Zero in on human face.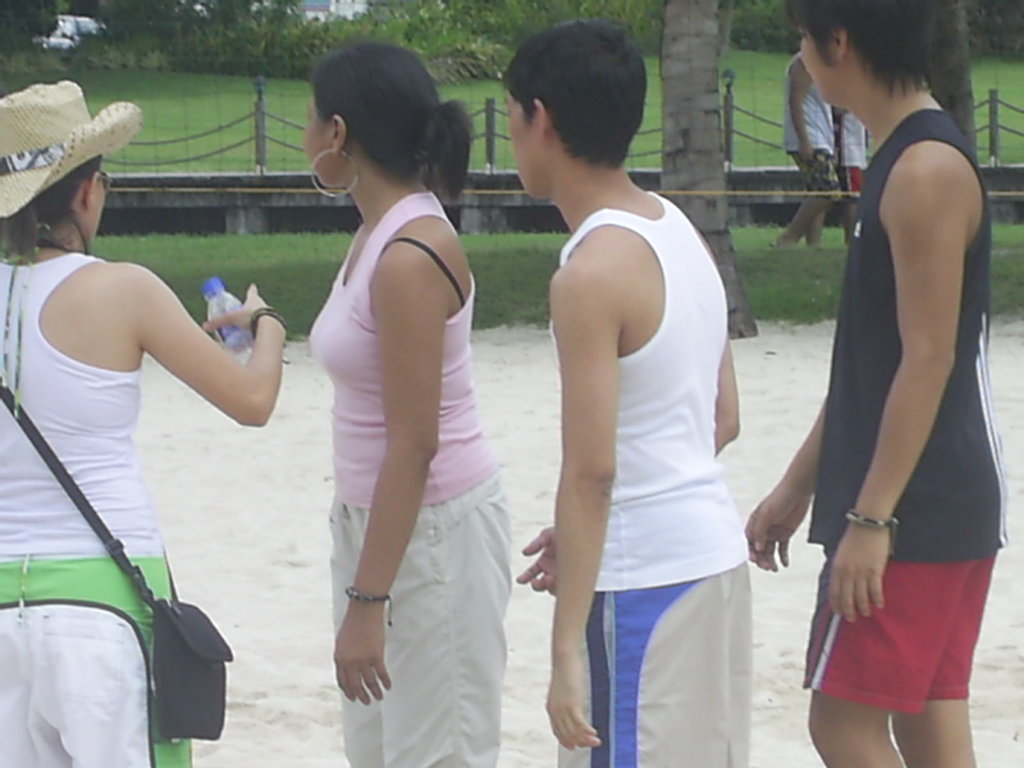
Zeroed in: BBox(302, 99, 329, 188).
